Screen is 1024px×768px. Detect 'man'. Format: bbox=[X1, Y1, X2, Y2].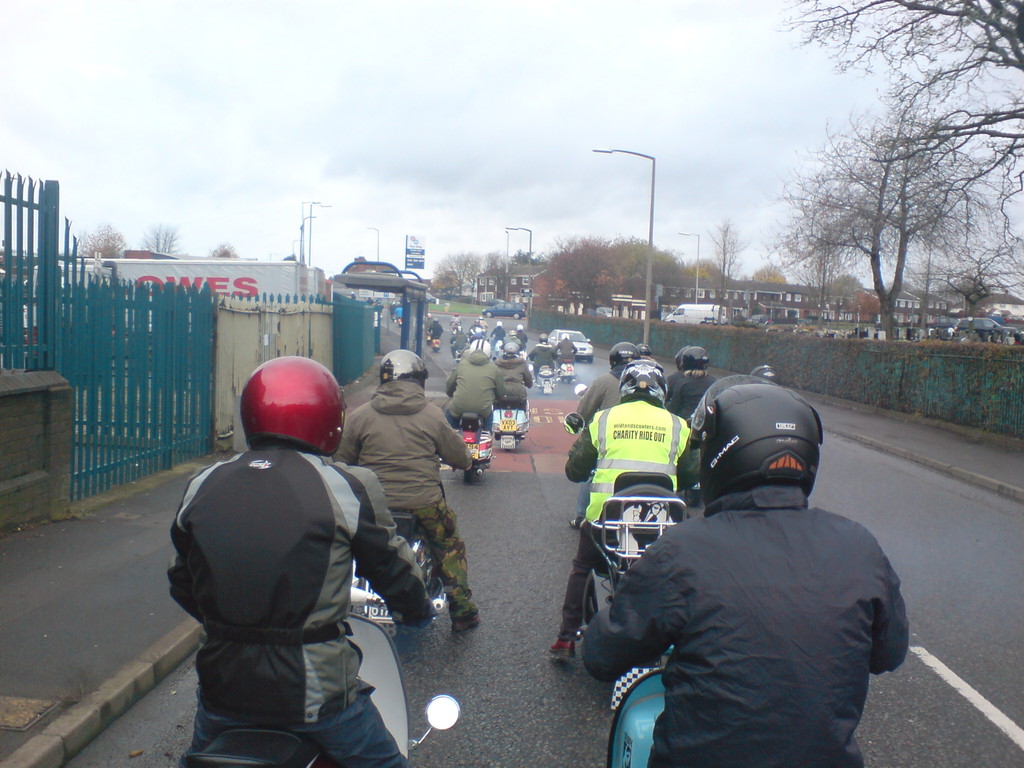
bbox=[488, 346, 536, 407].
